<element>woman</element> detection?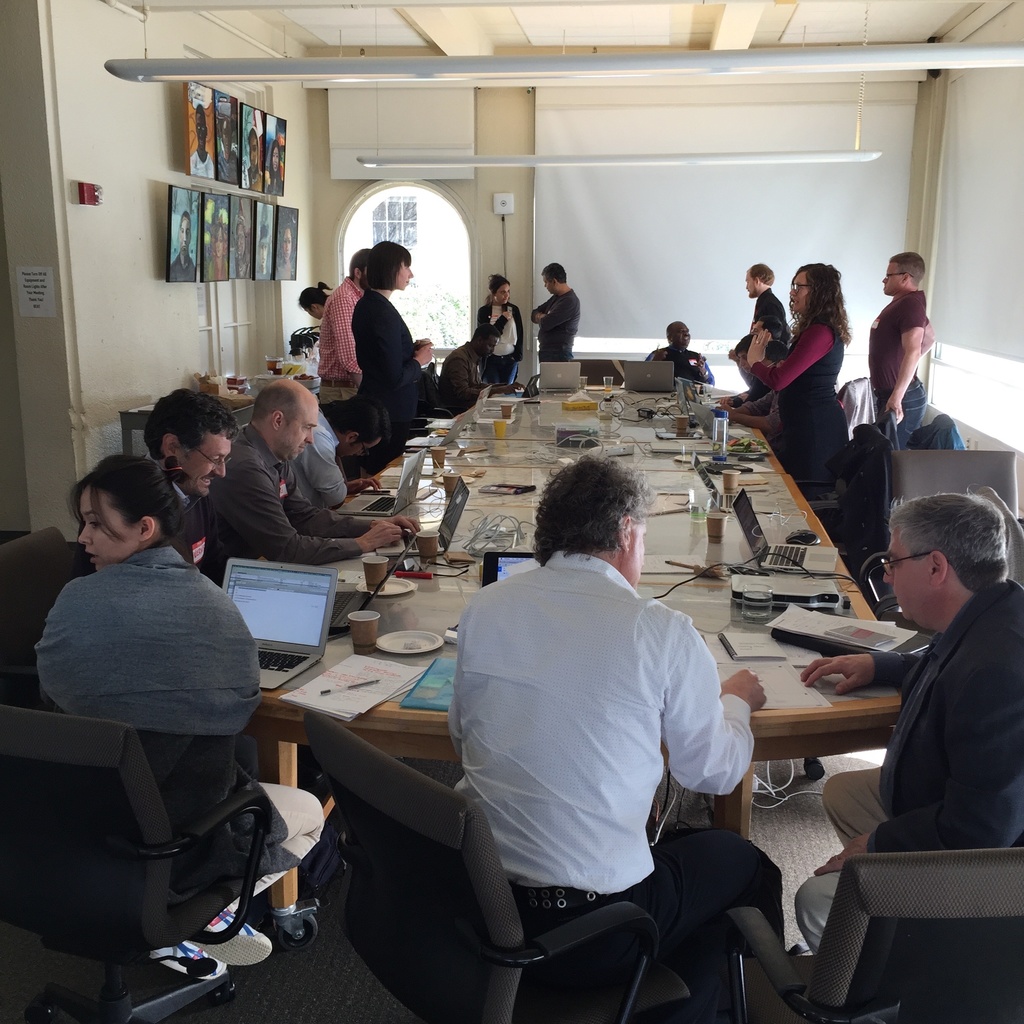
352,232,442,455
